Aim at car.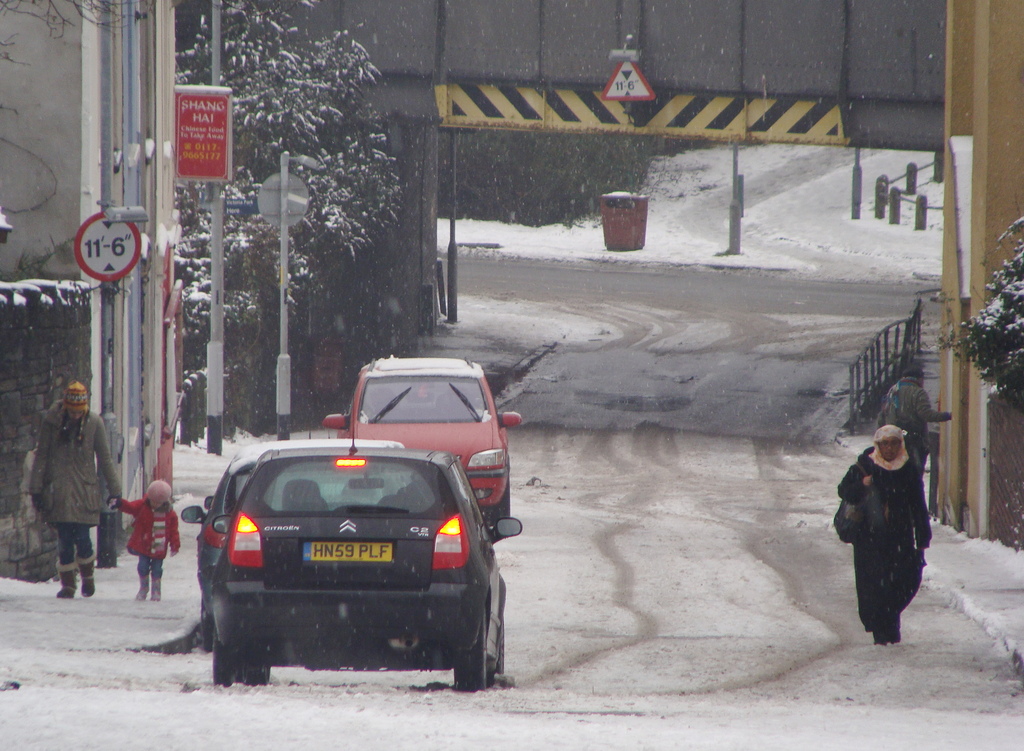
Aimed at locate(321, 351, 522, 535).
